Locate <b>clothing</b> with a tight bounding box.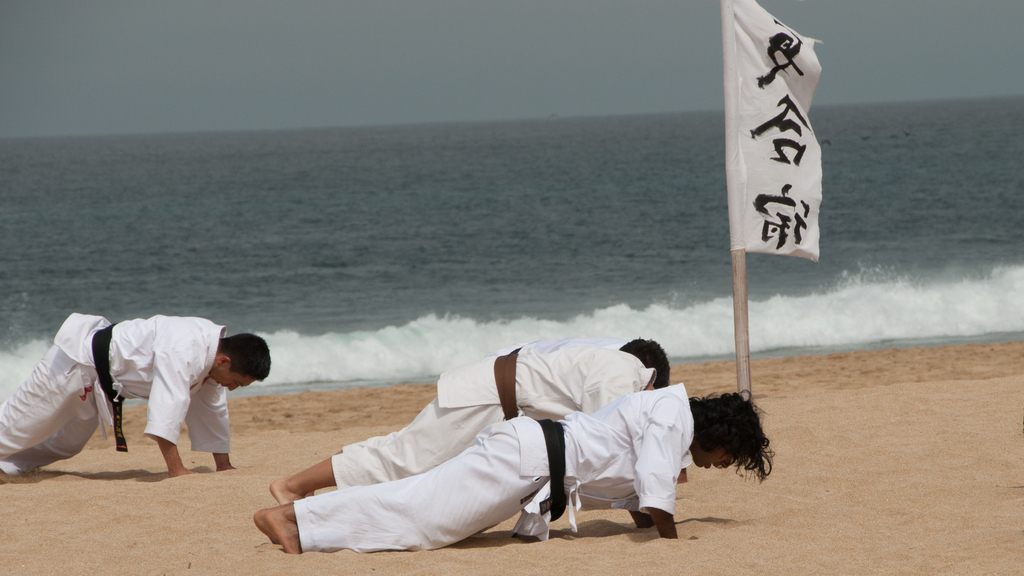
rect(0, 310, 231, 502).
